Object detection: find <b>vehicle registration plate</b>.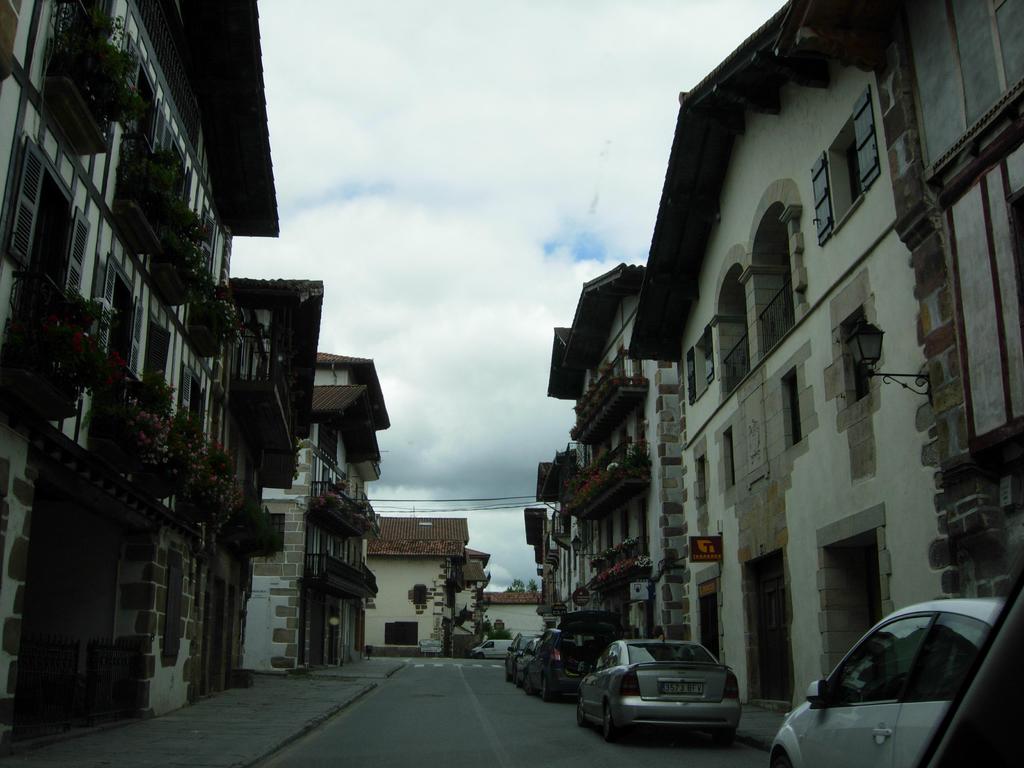
660:682:701:692.
